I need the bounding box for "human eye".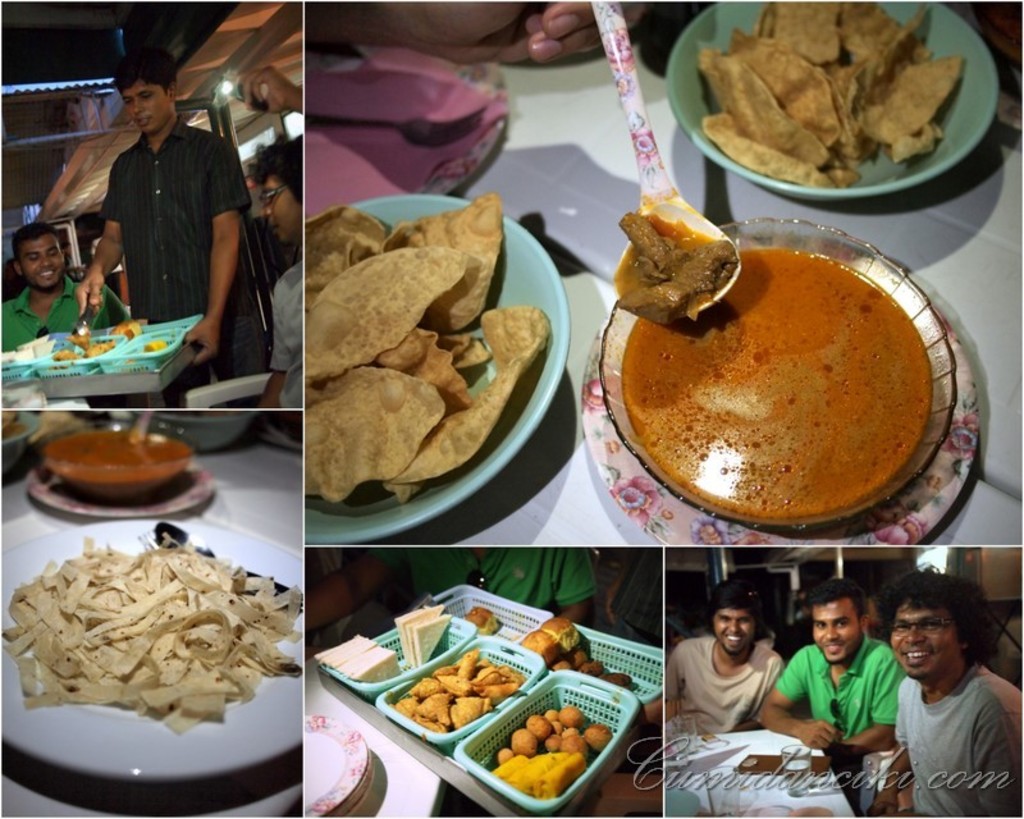
Here it is: l=19, t=251, r=38, b=261.
